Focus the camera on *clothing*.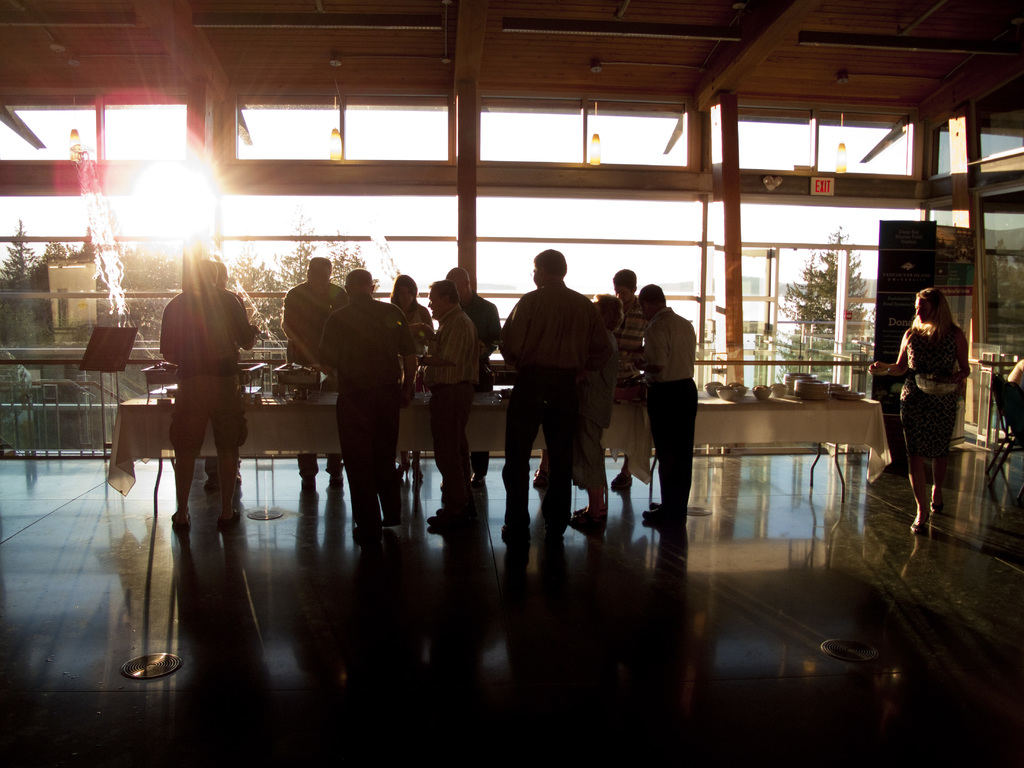
Focus region: crop(498, 241, 609, 522).
